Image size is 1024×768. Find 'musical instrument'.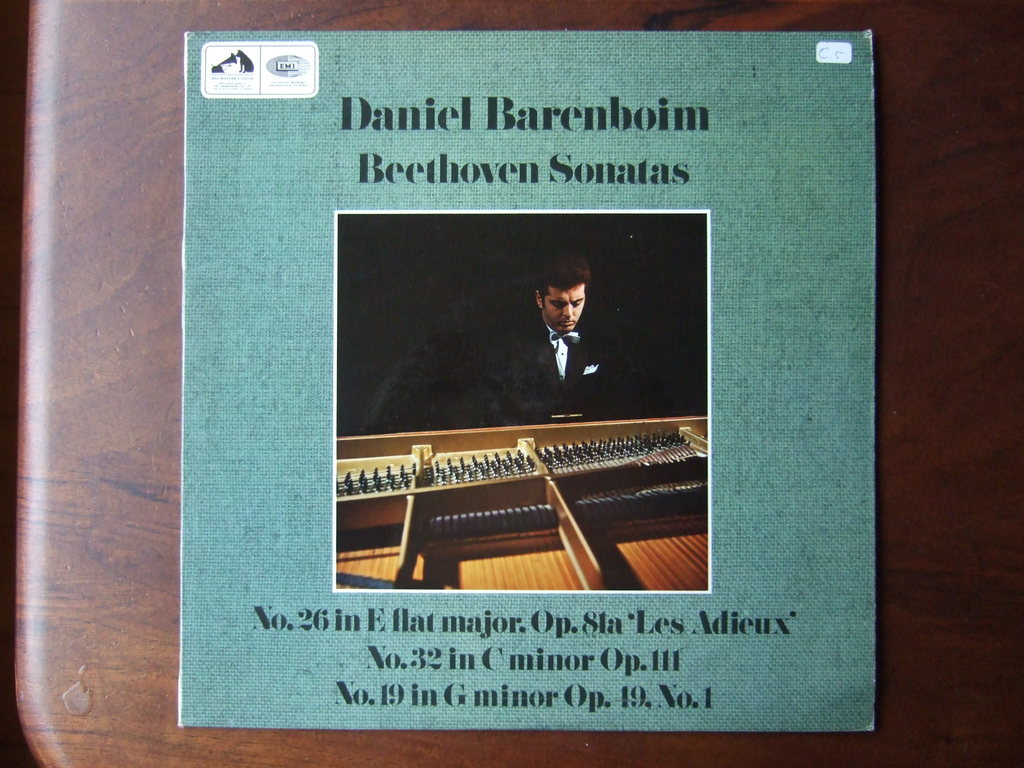
335,414,710,587.
